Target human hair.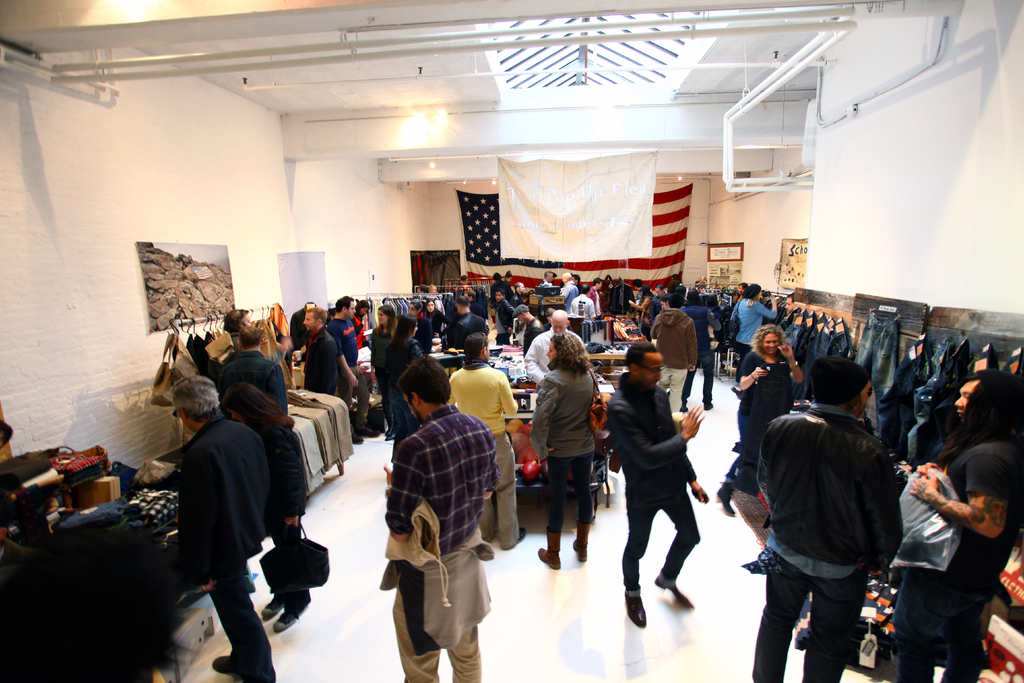
Target region: (x1=454, y1=296, x2=471, y2=306).
